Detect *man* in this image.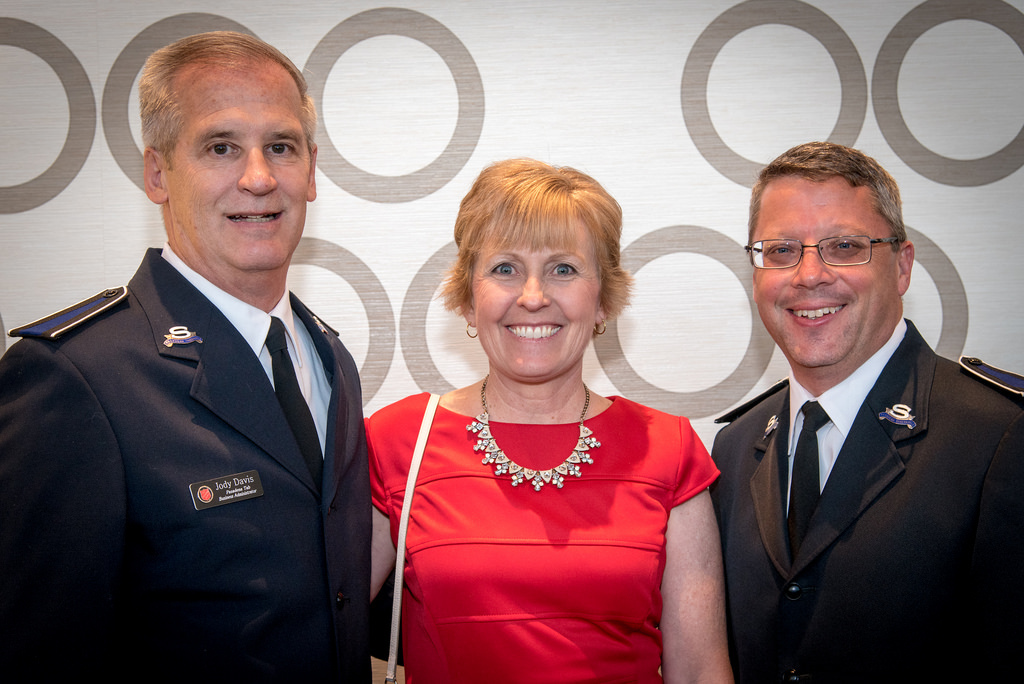
Detection: box=[0, 28, 380, 683].
